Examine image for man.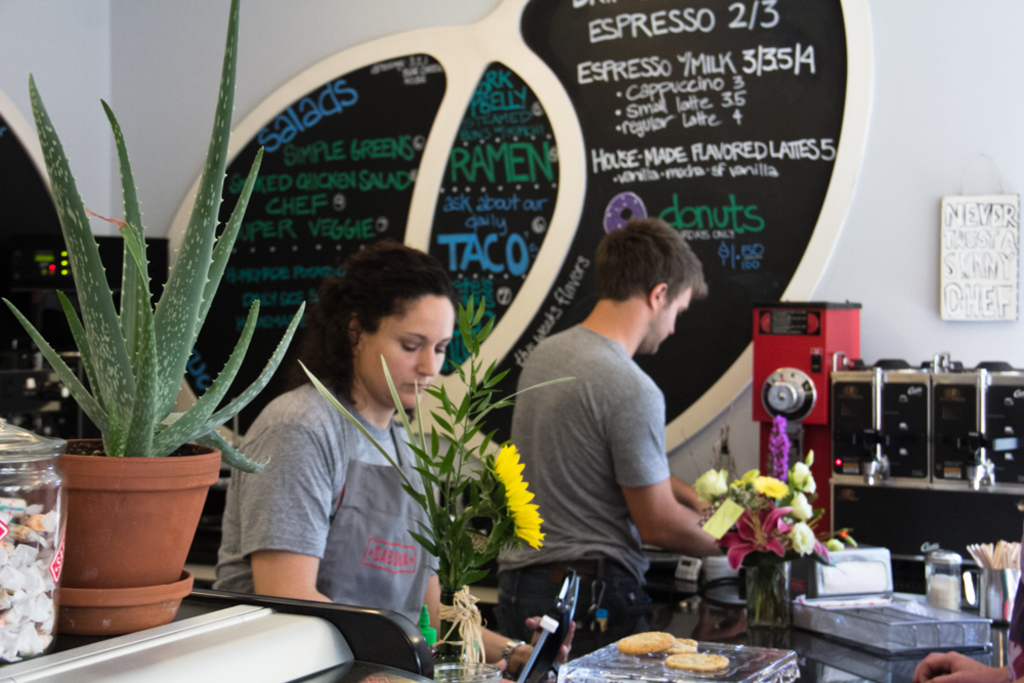
Examination result: BBox(496, 219, 724, 661).
